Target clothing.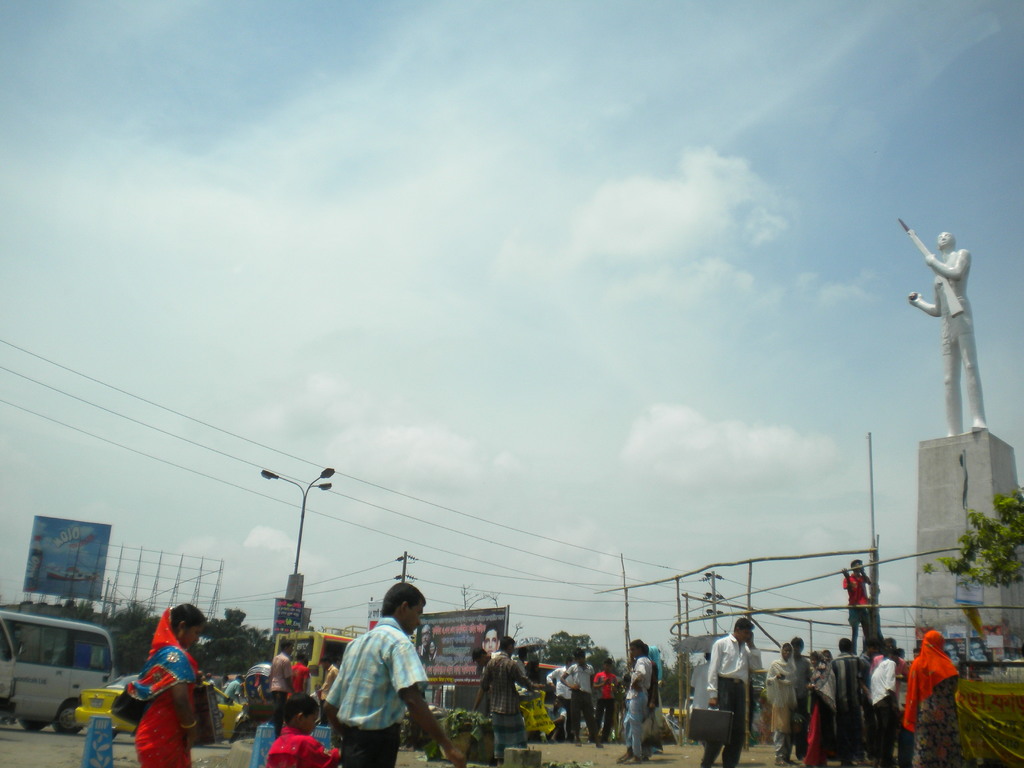
Target region: Rect(206, 678, 214, 689).
